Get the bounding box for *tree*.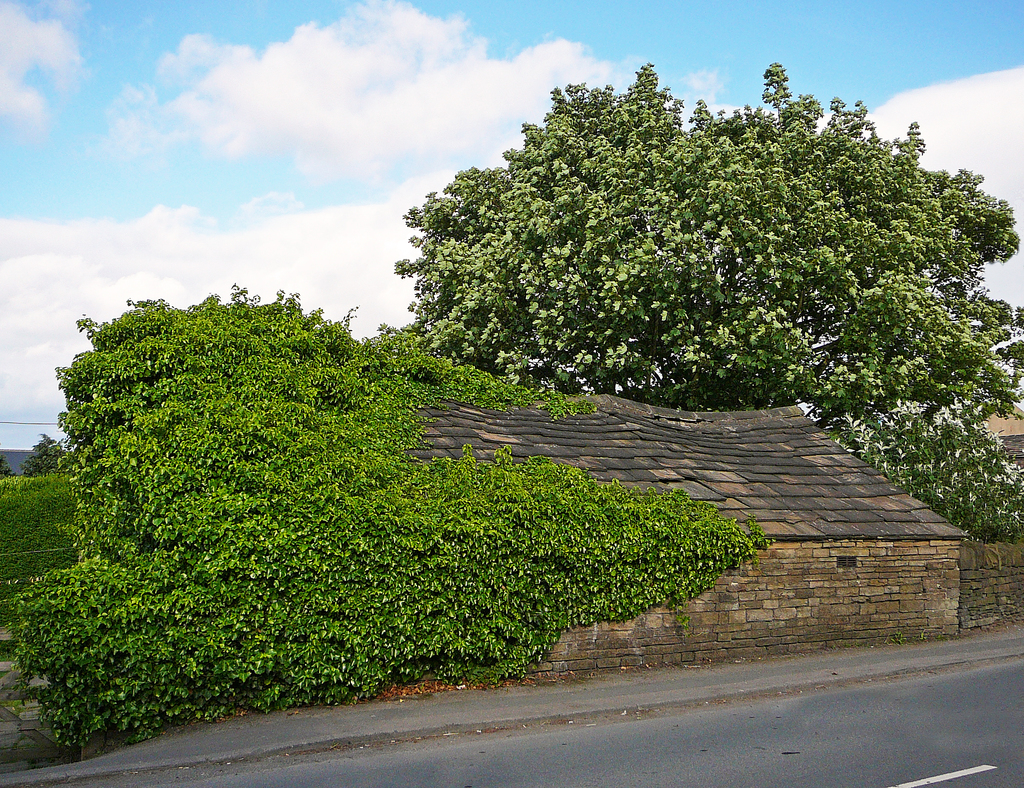
0:459:15:475.
